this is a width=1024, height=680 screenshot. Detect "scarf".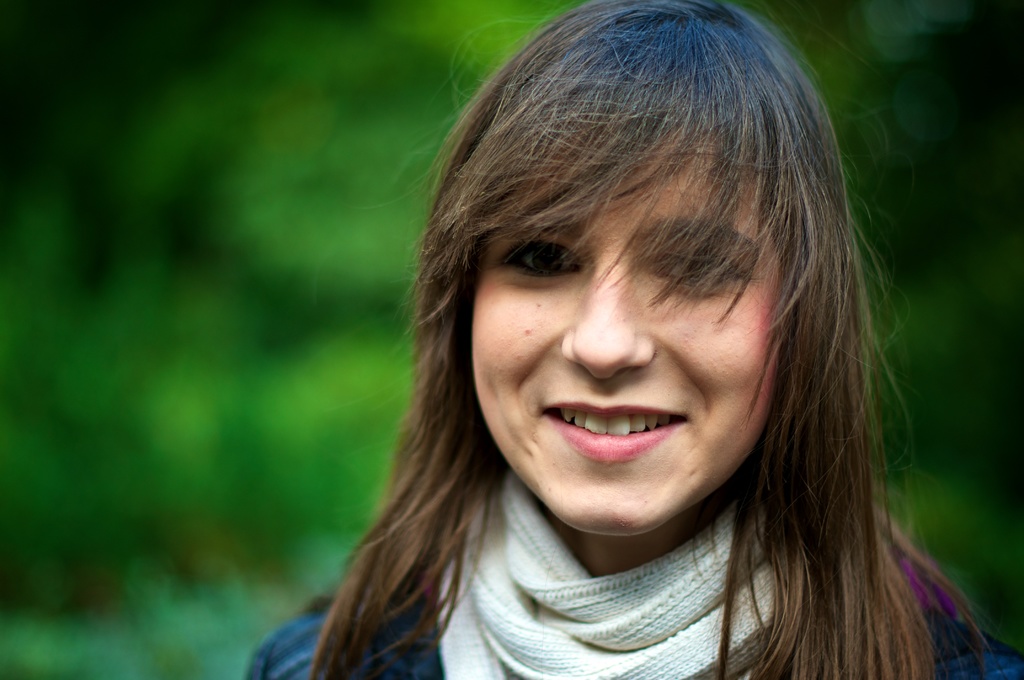
430 471 781 679.
